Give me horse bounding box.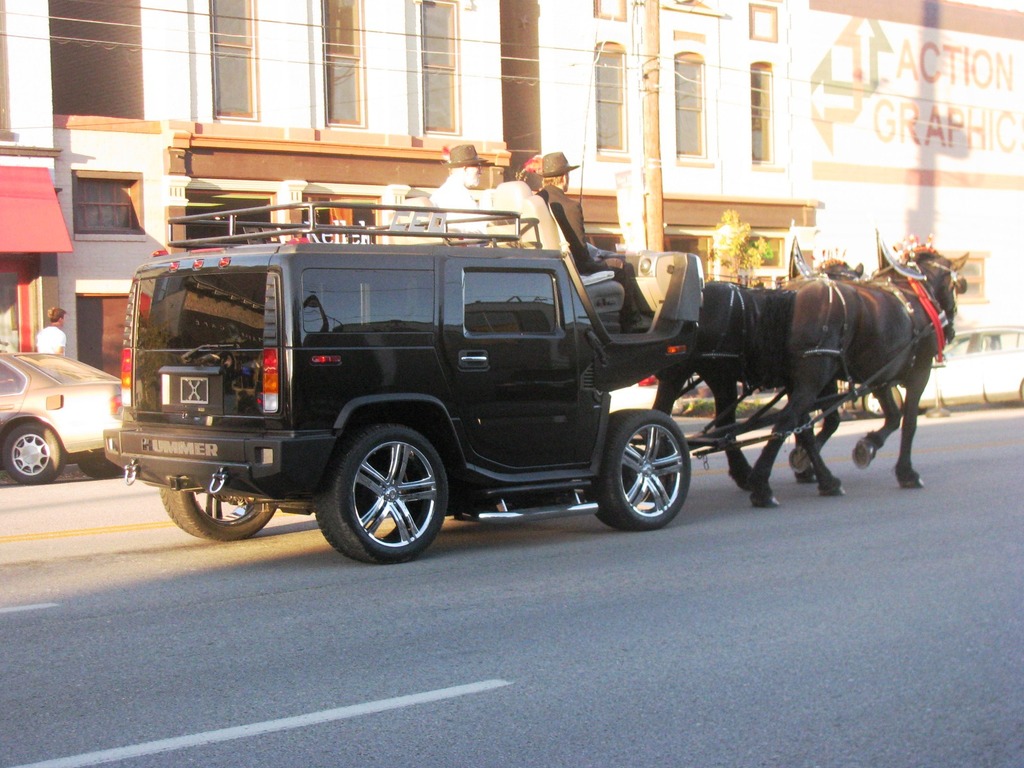
743:244:969:512.
